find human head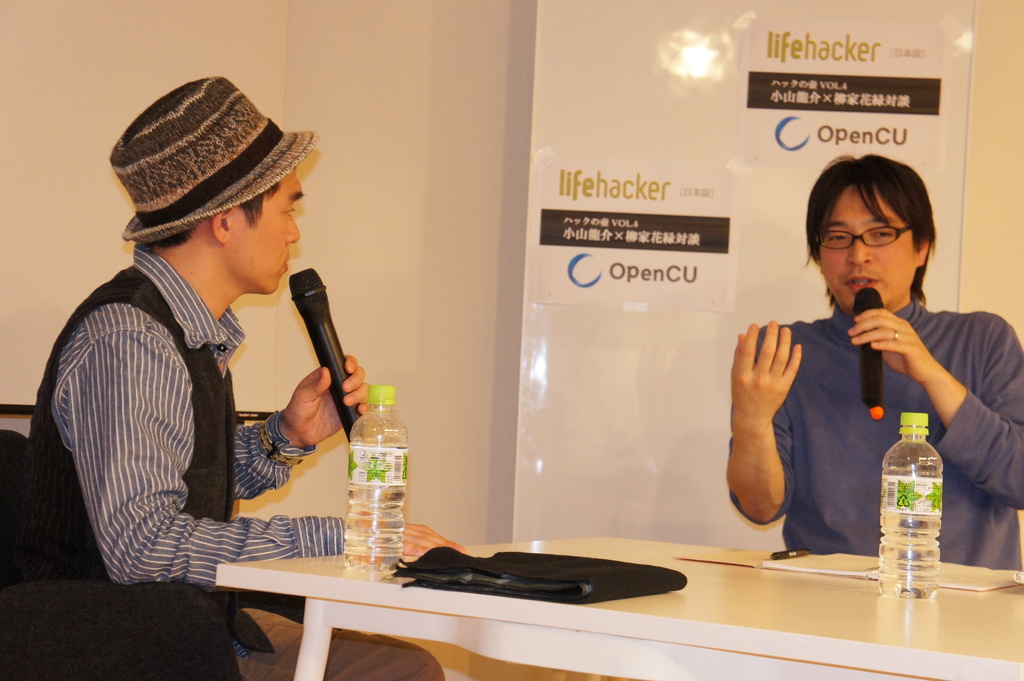
detection(810, 166, 928, 287)
